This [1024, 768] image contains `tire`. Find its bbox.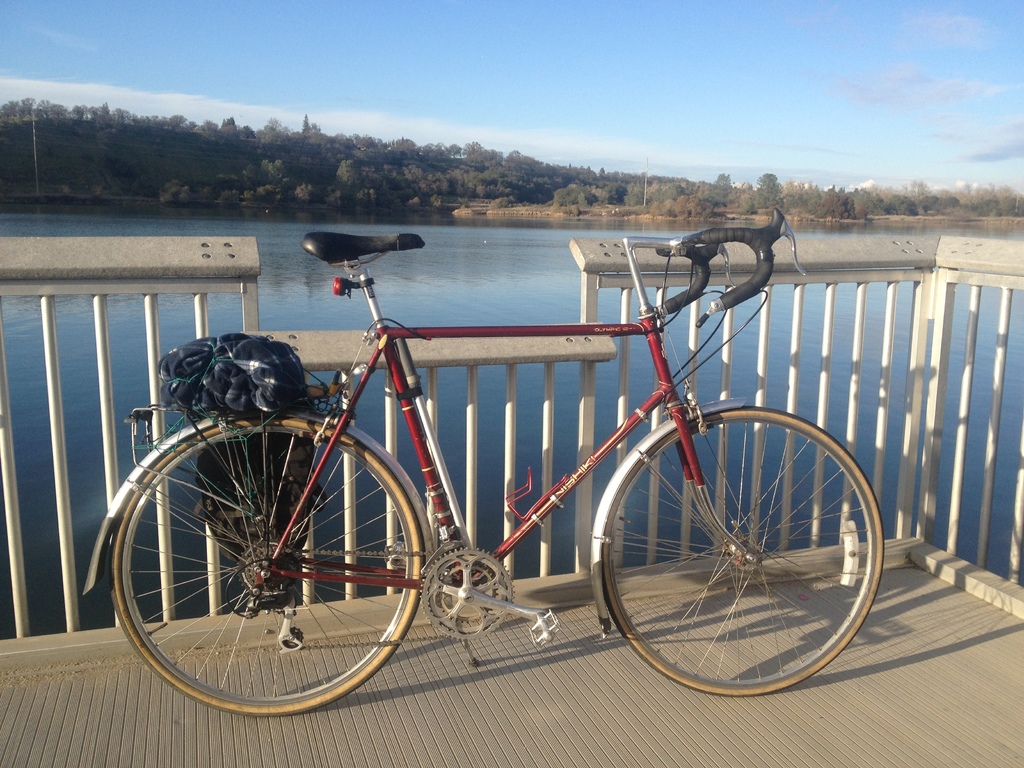
locate(602, 403, 891, 698).
